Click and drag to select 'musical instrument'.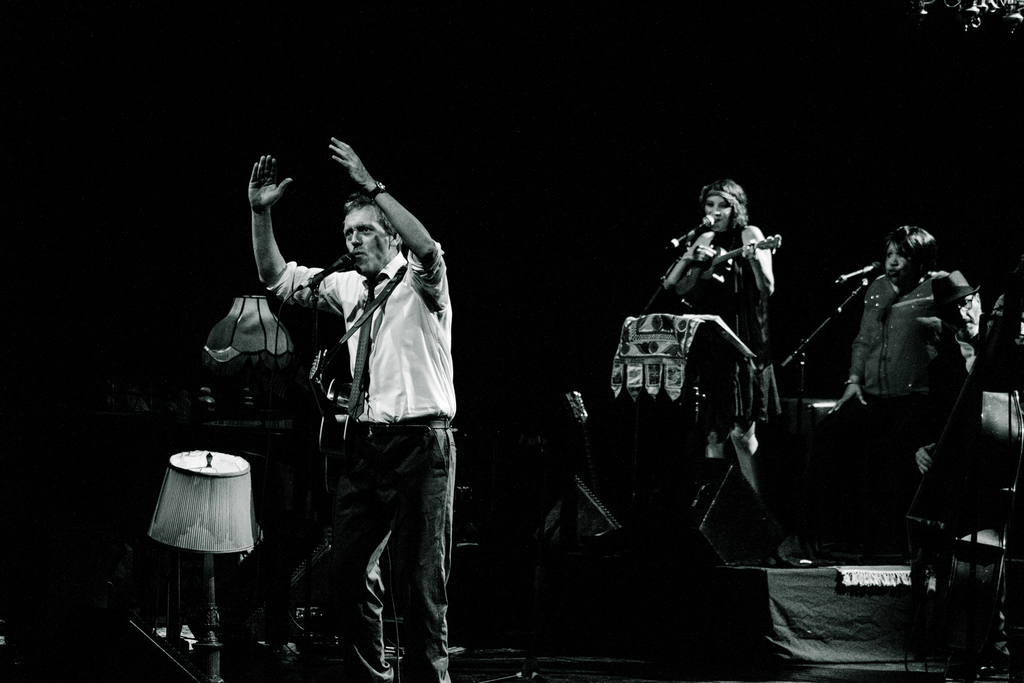
Selection: x1=306, y1=340, x2=367, y2=498.
